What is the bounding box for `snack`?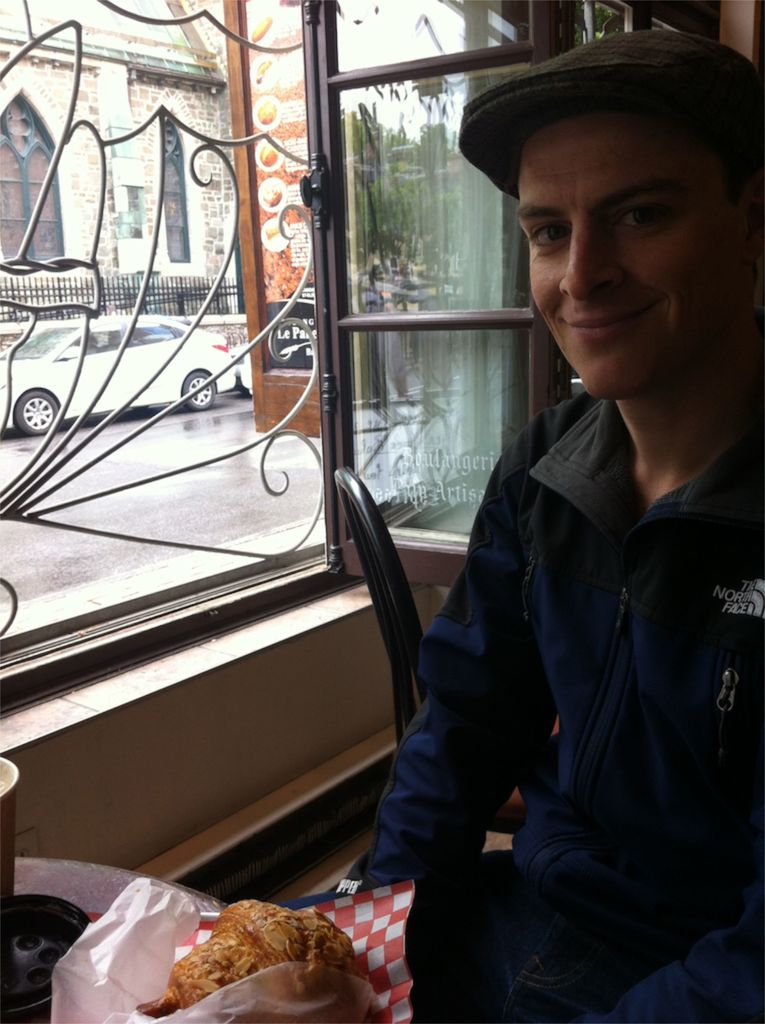
<region>150, 904, 365, 1020</region>.
